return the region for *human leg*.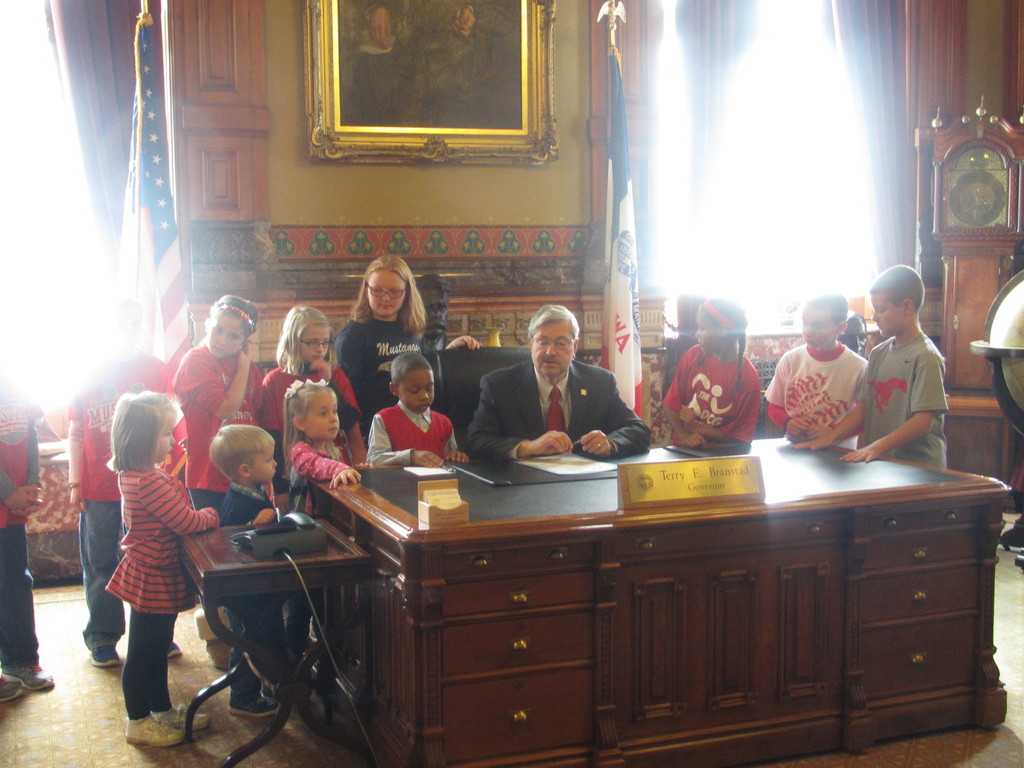
locate(153, 616, 212, 733).
